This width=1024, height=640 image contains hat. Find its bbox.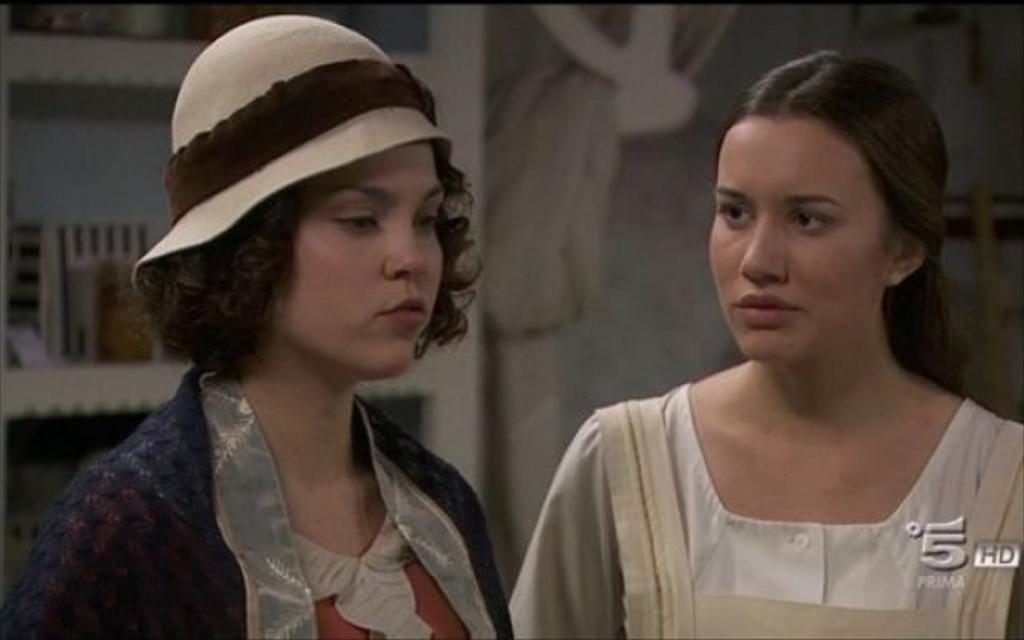
[133, 14, 454, 307].
